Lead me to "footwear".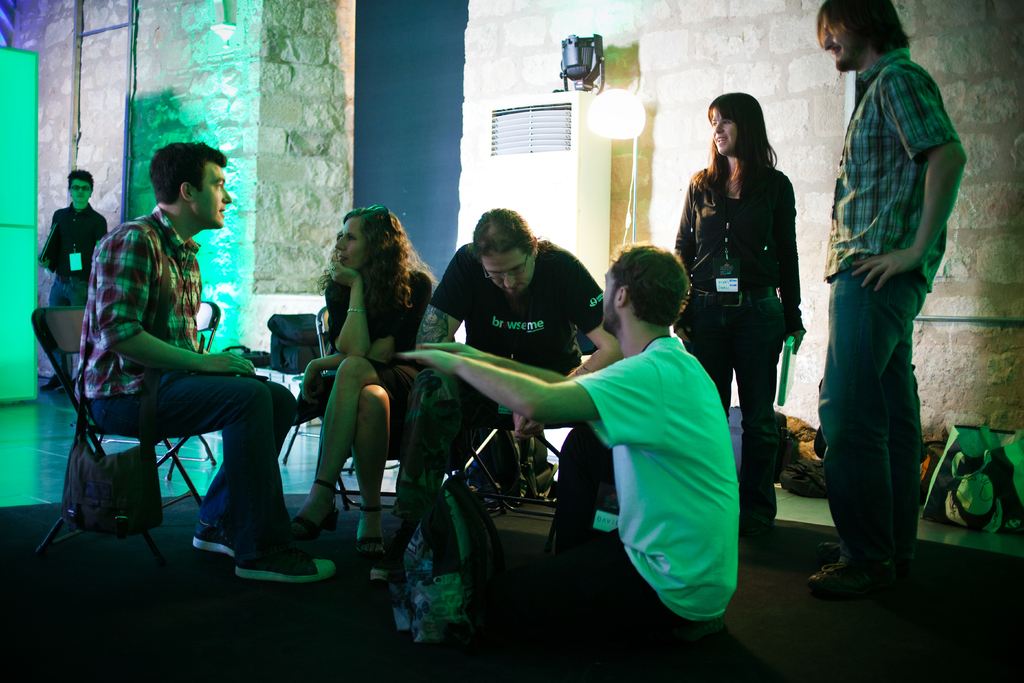
Lead to <box>805,552,891,598</box>.
